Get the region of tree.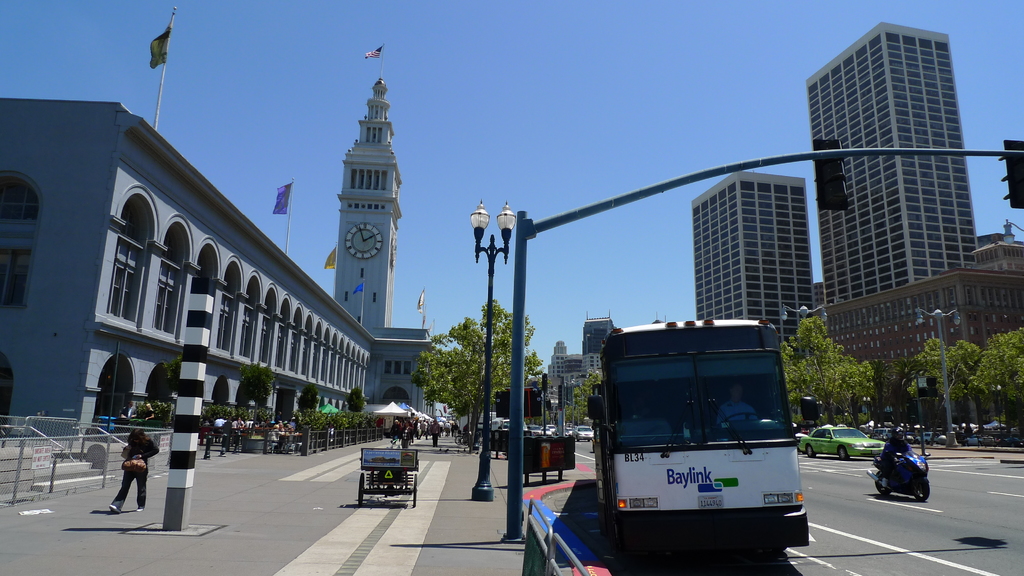
BBox(346, 385, 367, 413).
